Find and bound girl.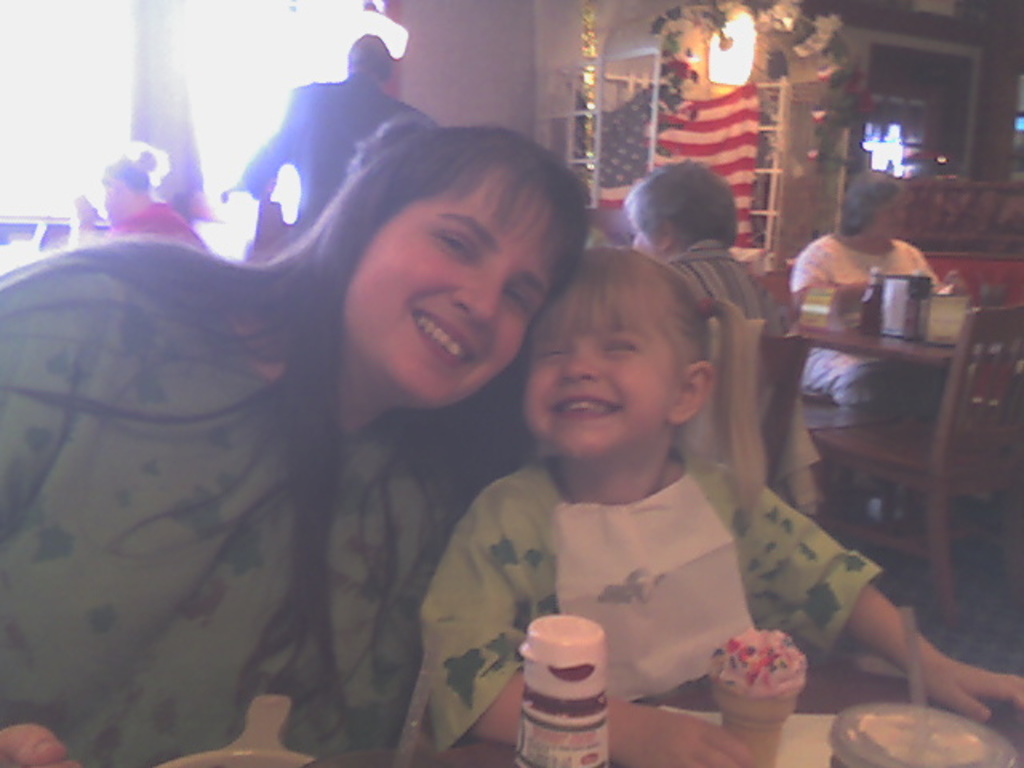
Bound: <bbox>414, 245, 1022, 766</bbox>.
